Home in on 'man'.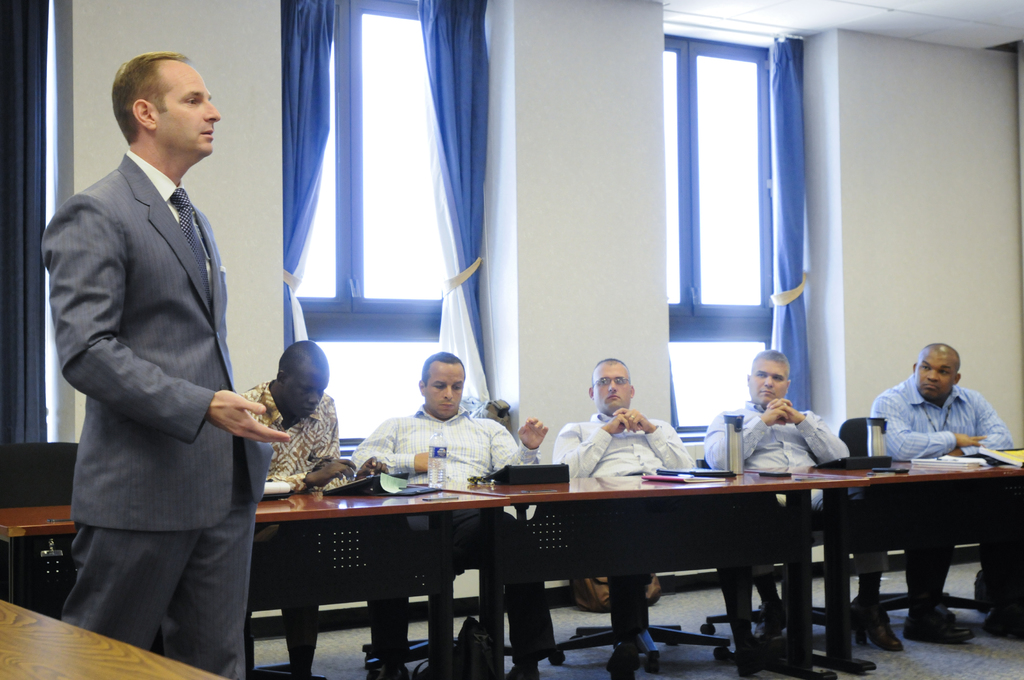
Homed in at 872/343/1023/649.
